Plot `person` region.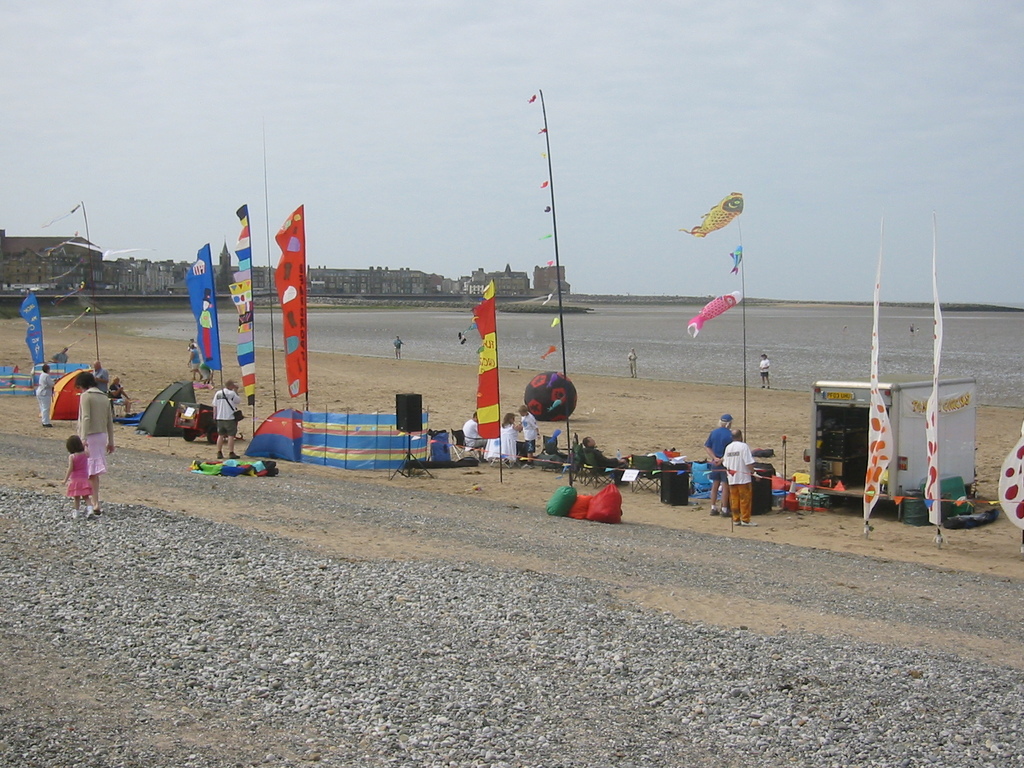
Plotted at <region>208, 374, 237, 446</region>.
